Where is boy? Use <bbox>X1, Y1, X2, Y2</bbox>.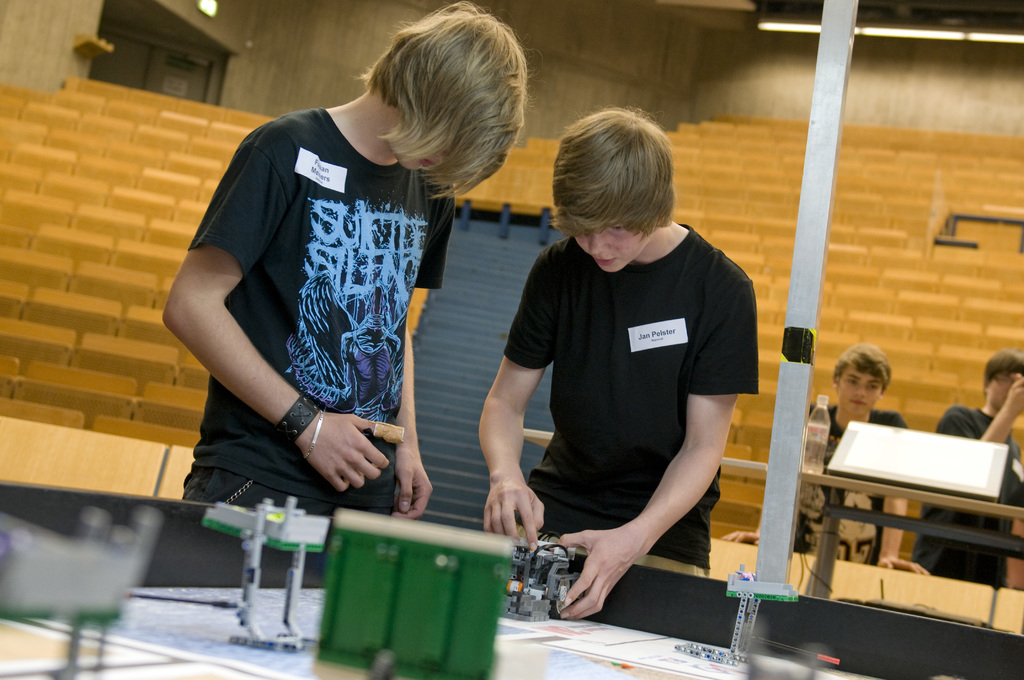
<bbox>164, 4, 522, 521</bbox>.
